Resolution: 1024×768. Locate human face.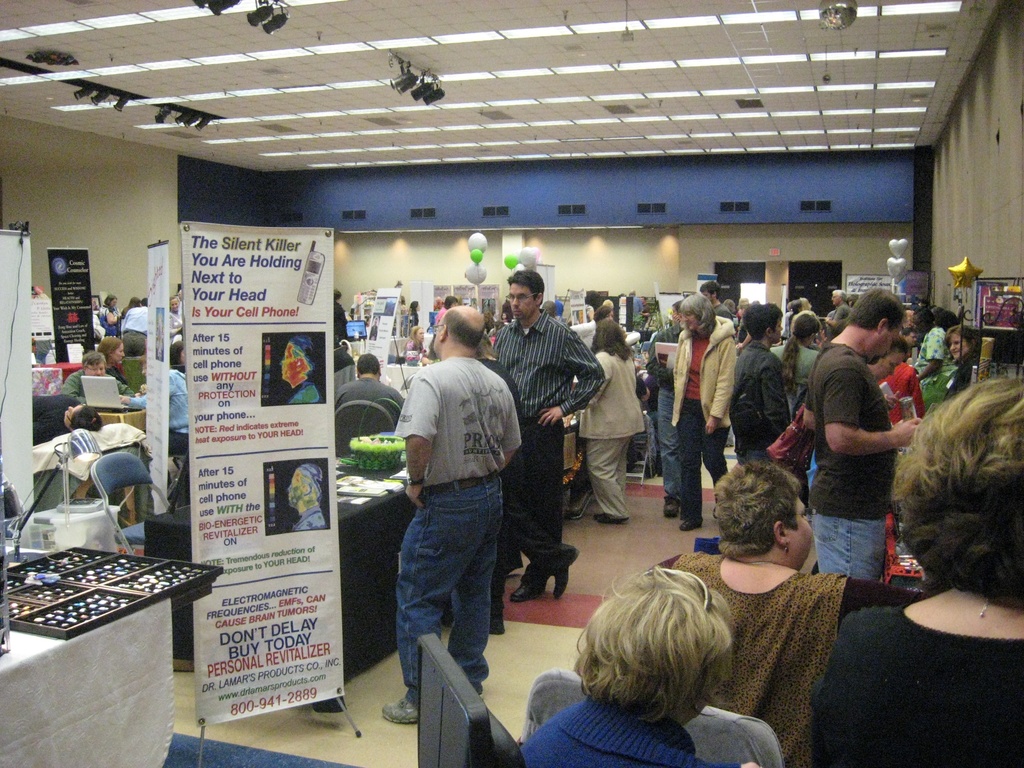
l=512, t=284, r=540, b=319.
